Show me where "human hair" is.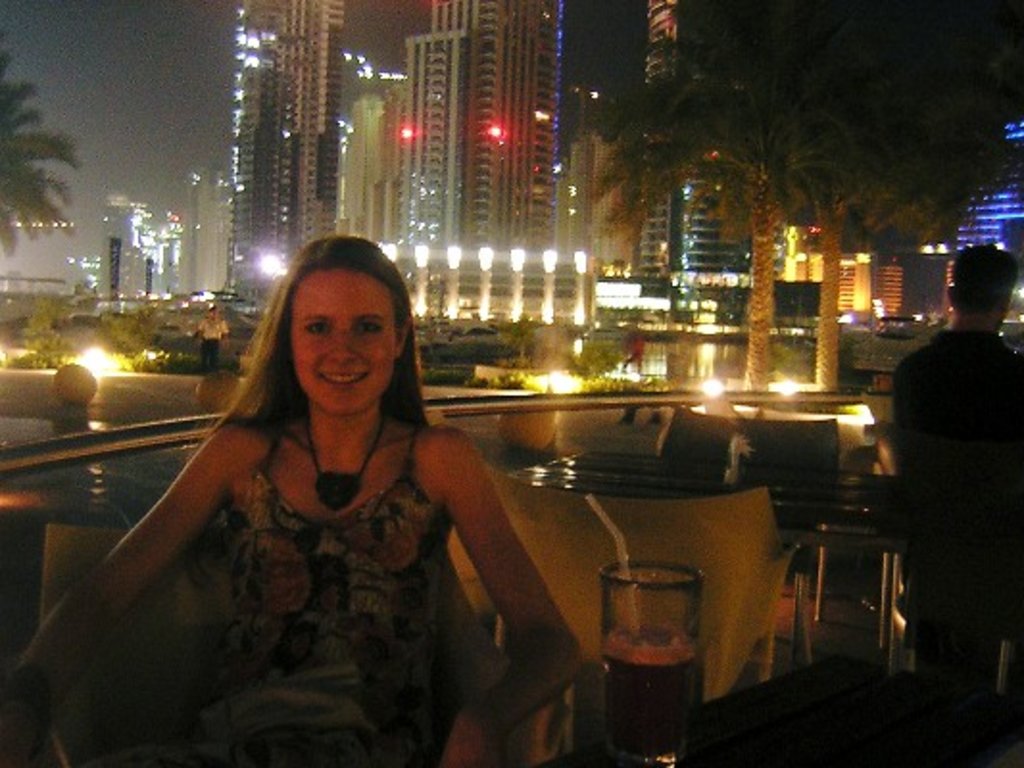
"human hair" is at l=953, t=242, r=1016, b=309.
